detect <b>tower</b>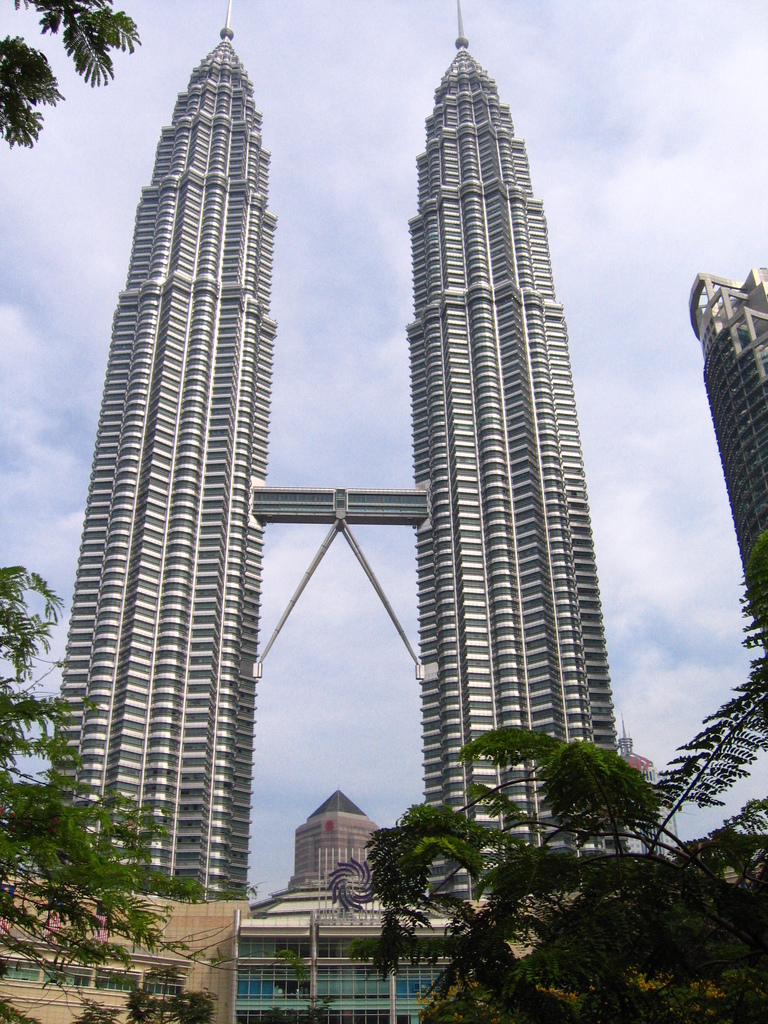
left=44, top=1, right=628, bottom=909
